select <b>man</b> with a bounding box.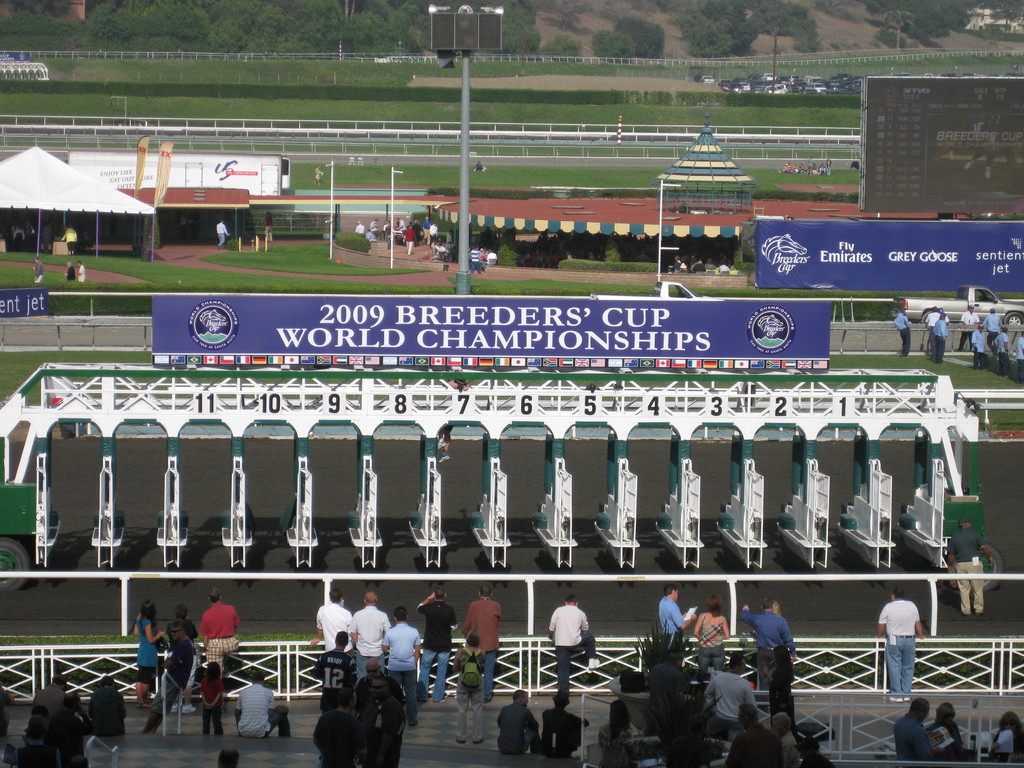
<box>925,306,940,360</box>.
